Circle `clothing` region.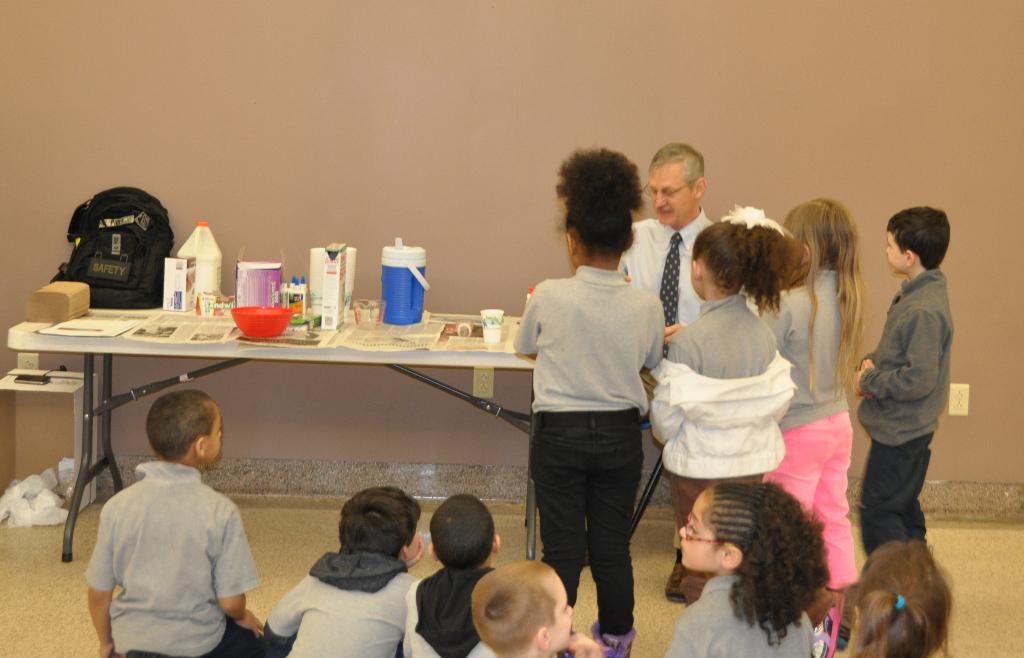
Region: 259/548/424/657.
